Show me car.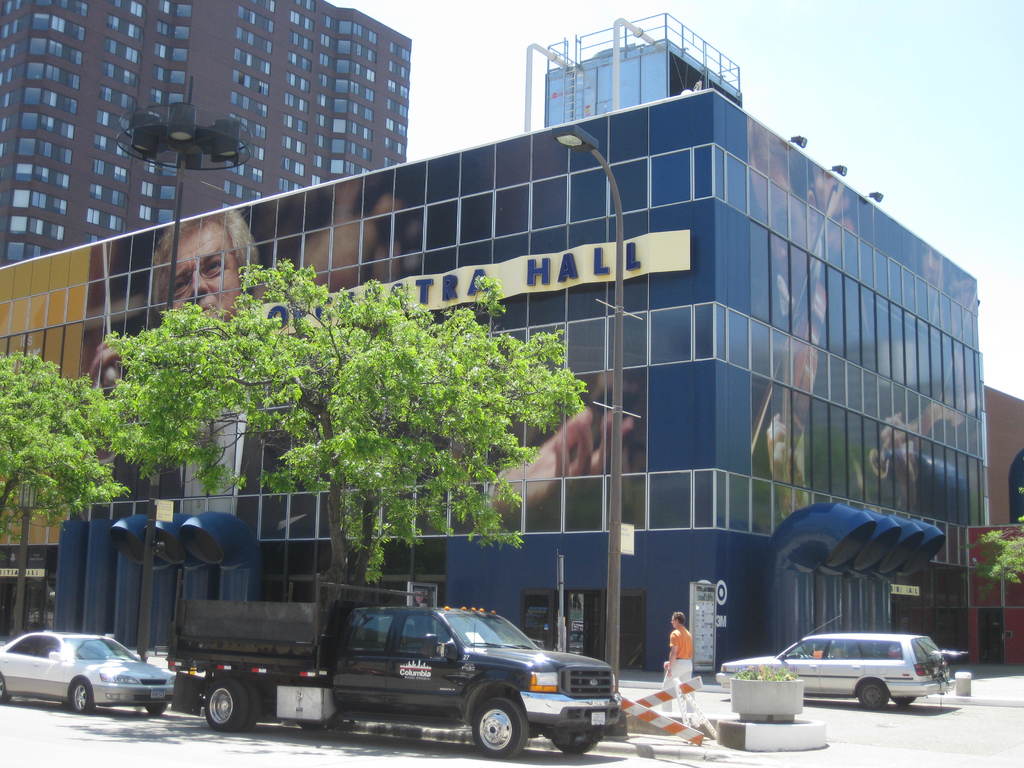
car is here: detection(717, 609, 949, 711).
